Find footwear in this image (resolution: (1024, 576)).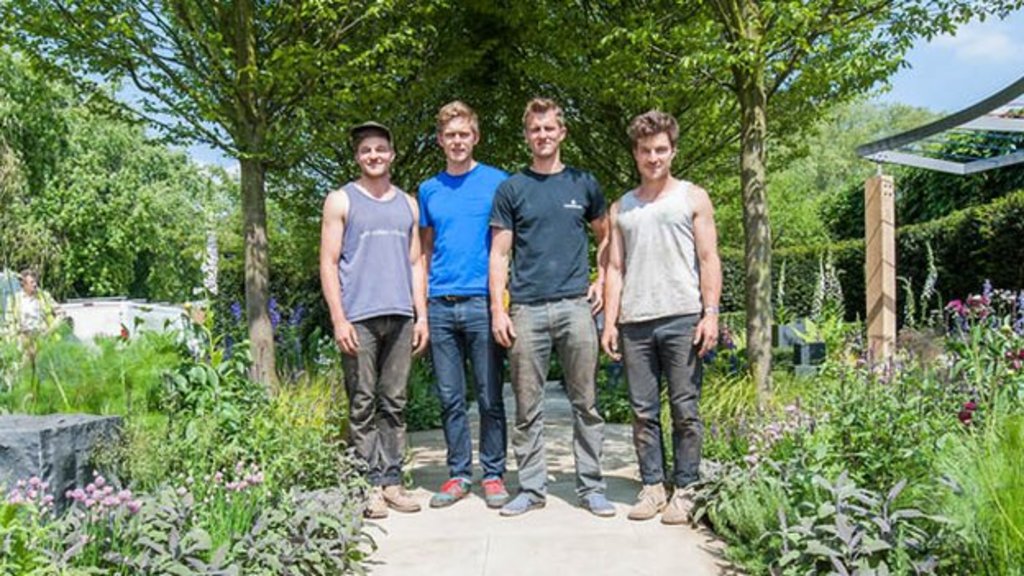
region(502, 491, 546, 515).
